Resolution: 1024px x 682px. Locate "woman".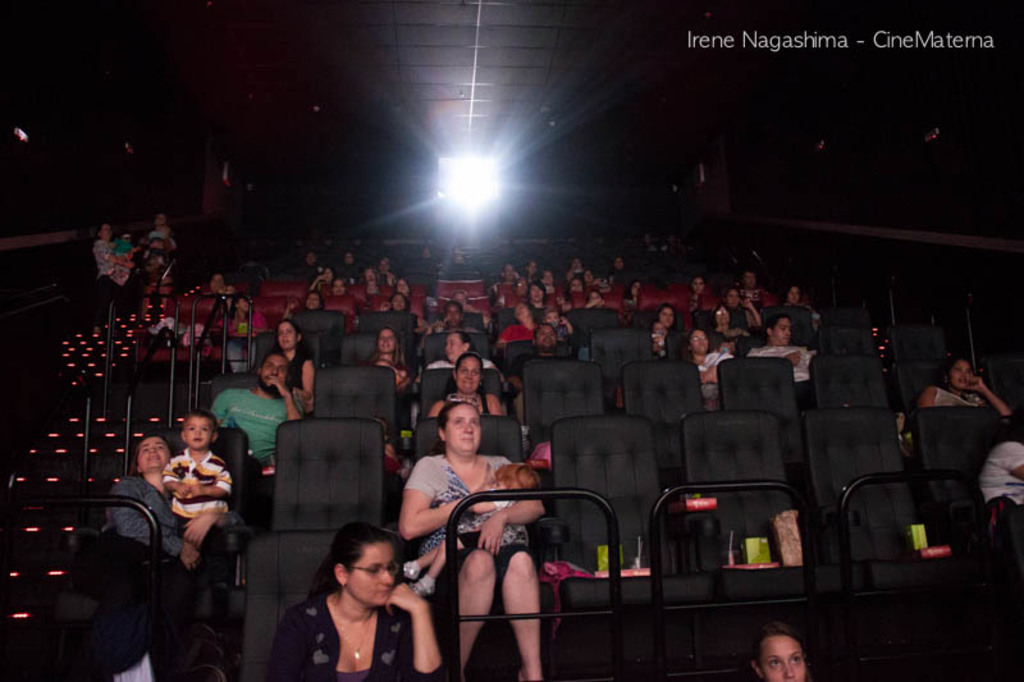
<bbox>323, 237, 338, 251</bbox>.
